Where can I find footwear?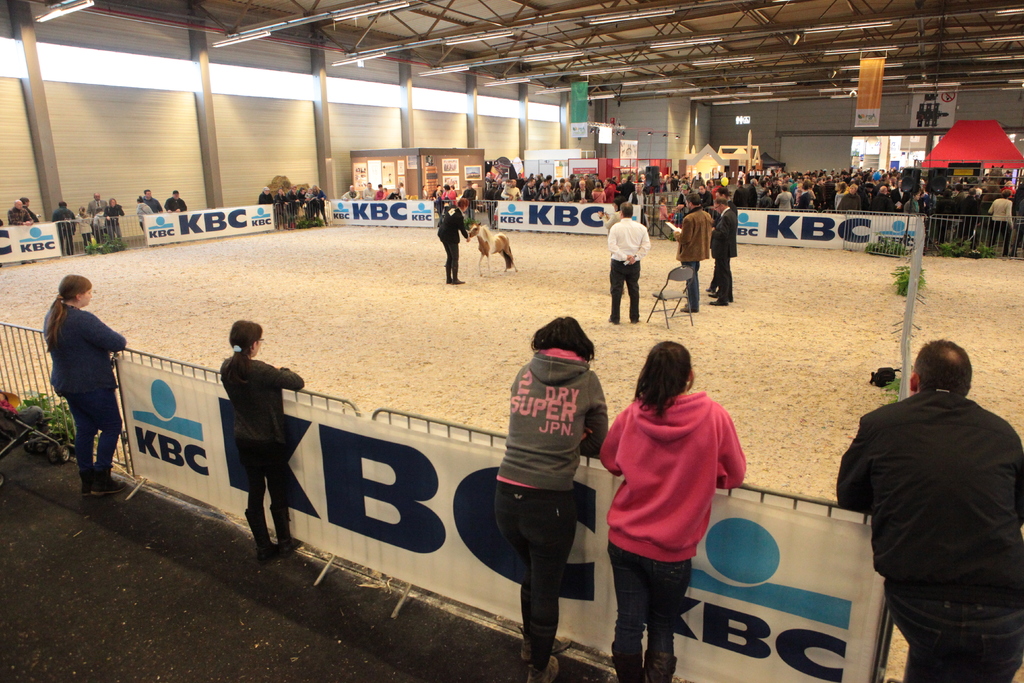
You can find it at bbox=(280, 500, 310, 553).
